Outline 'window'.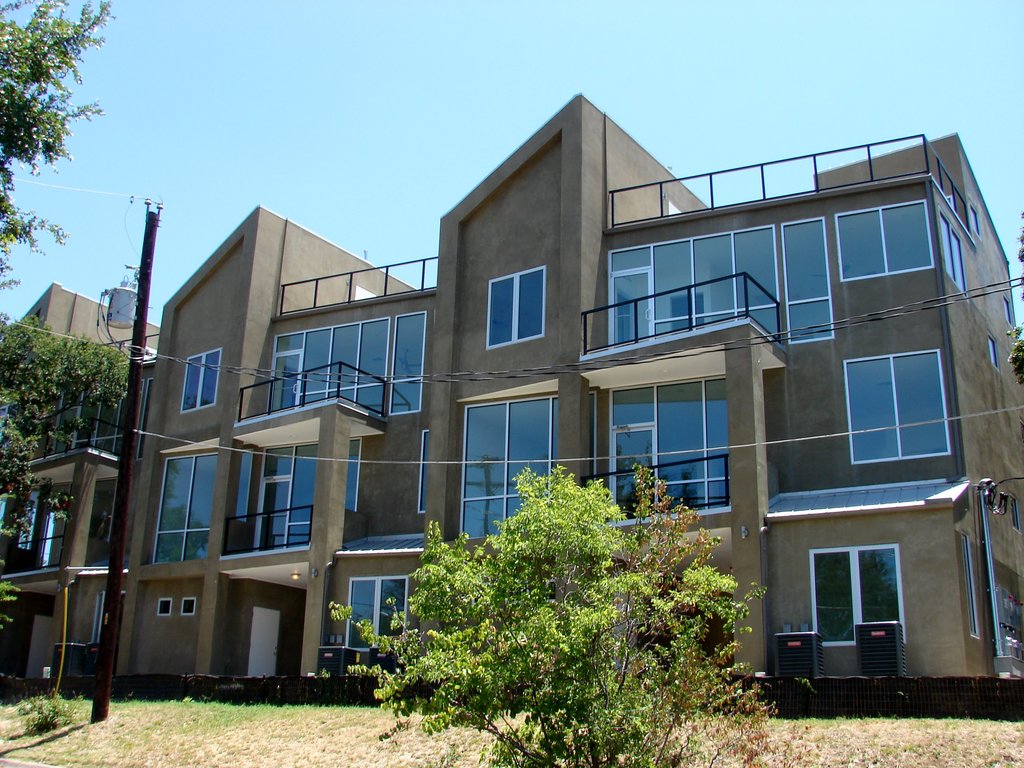
Outline: left=784, top=209, right=826, bottom=348.
